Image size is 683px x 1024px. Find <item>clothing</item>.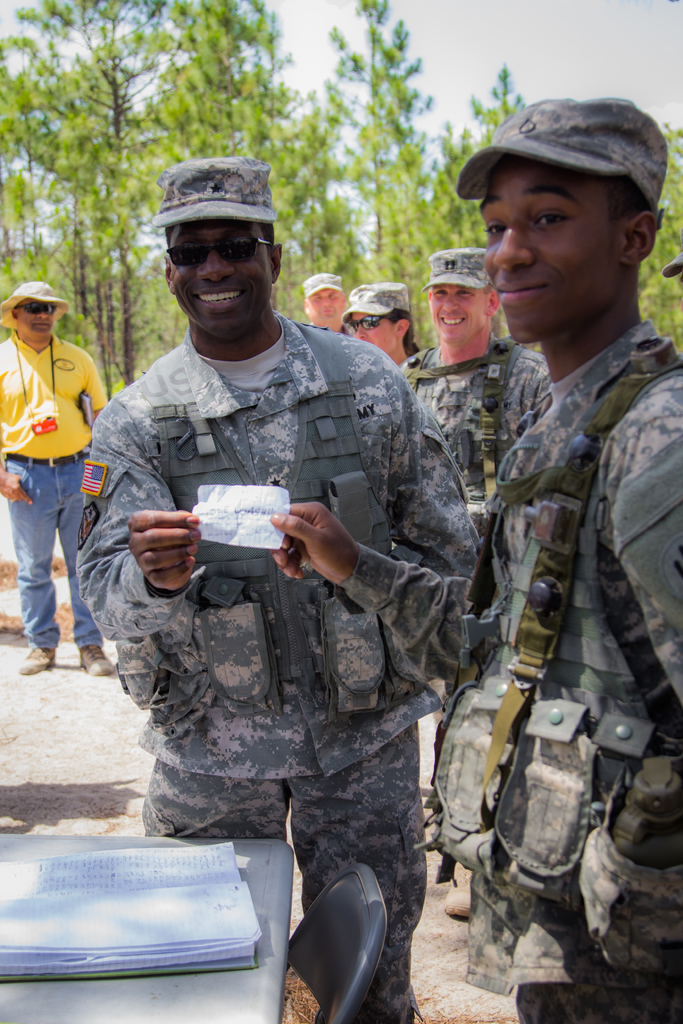
(left=394, top=332, right=557, bottom=684).
